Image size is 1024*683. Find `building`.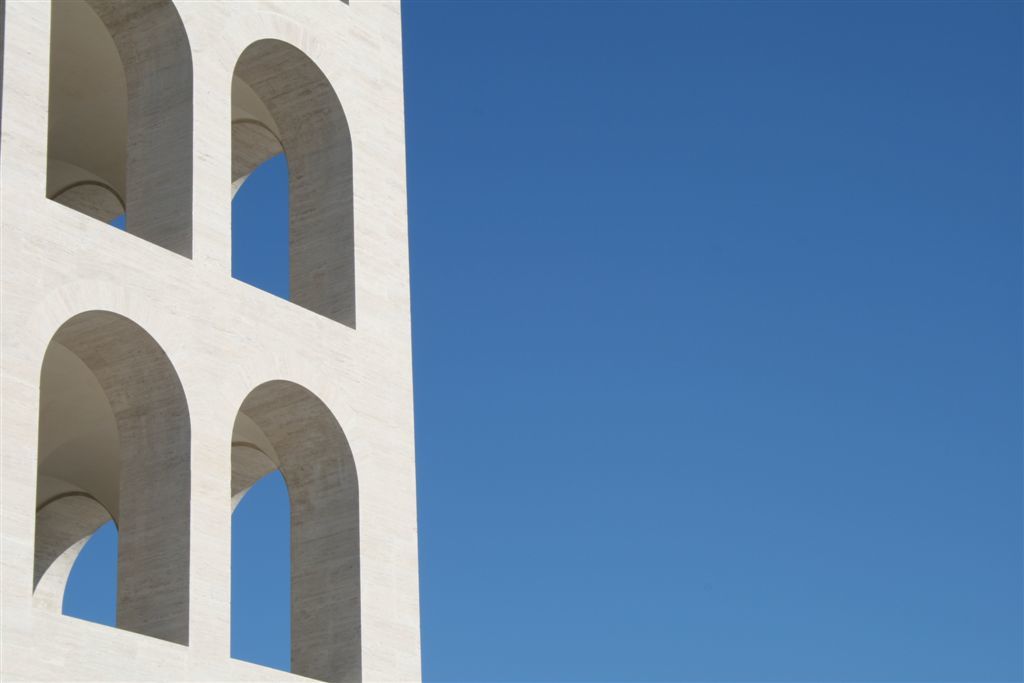
BBox(0, 1, 412, 679).
